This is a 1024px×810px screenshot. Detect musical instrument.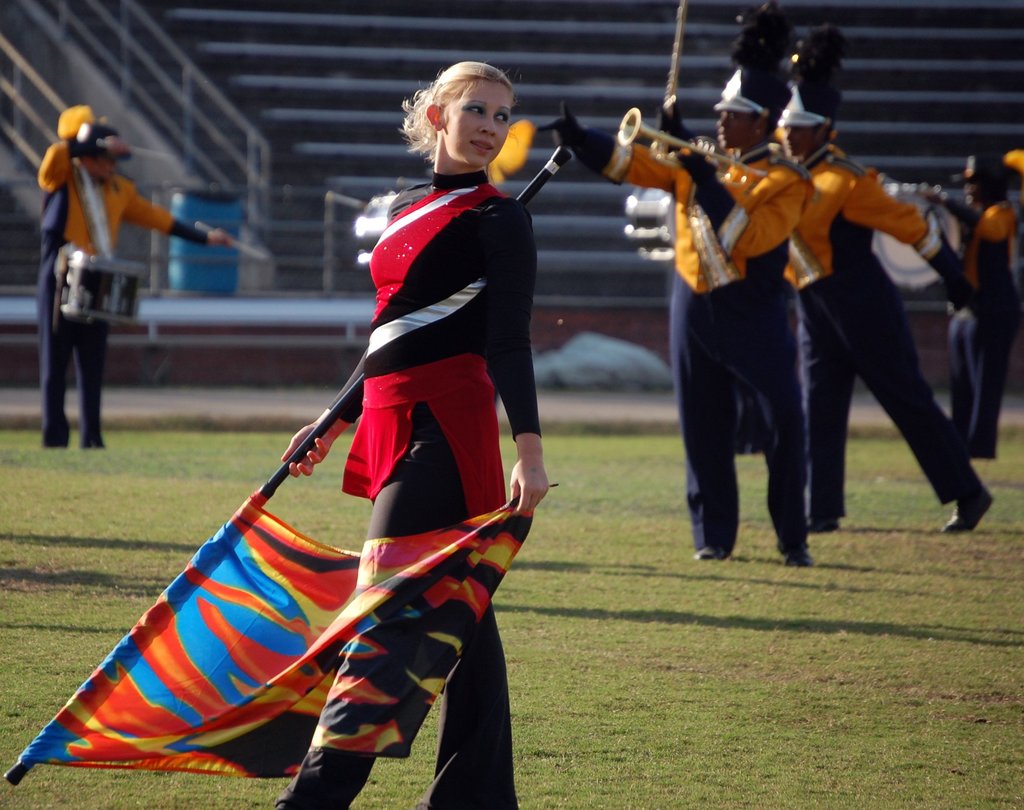
l=614, t=106, r=773, b=188.
